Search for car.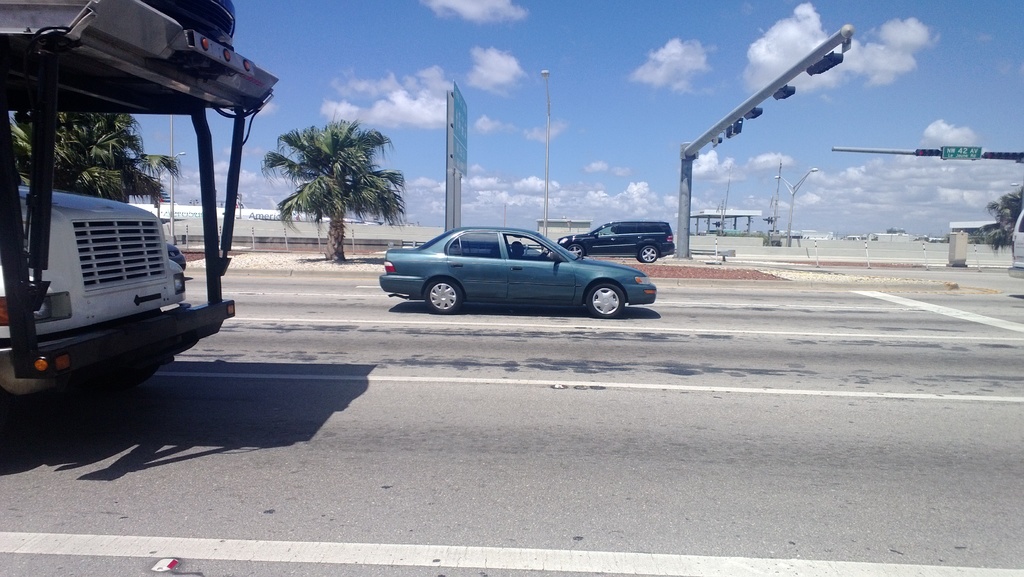
Found at Rect(1005, 208, 1023, 281).
